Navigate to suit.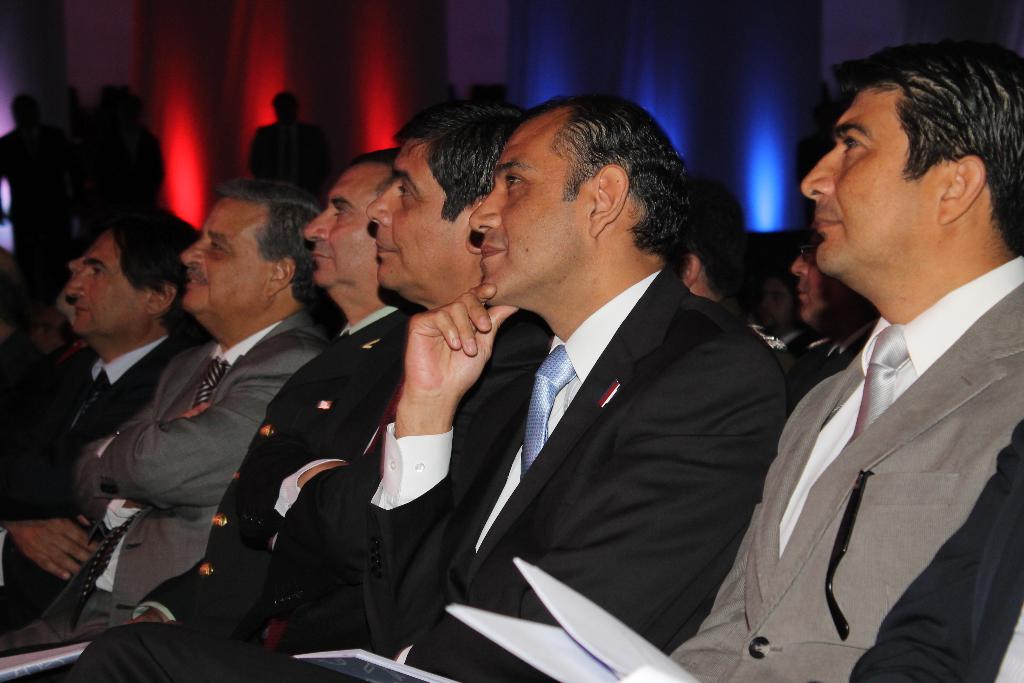
Navigation target: 2,331,188,477.
